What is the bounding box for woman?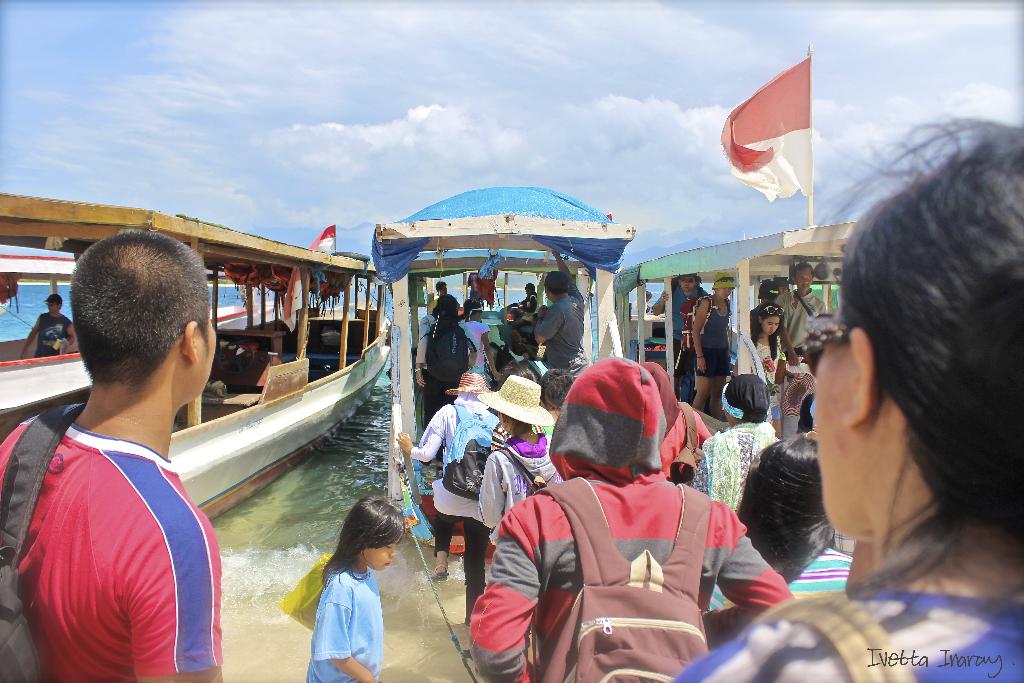
(x1=415, y1=297, x2=484, y2=452).
